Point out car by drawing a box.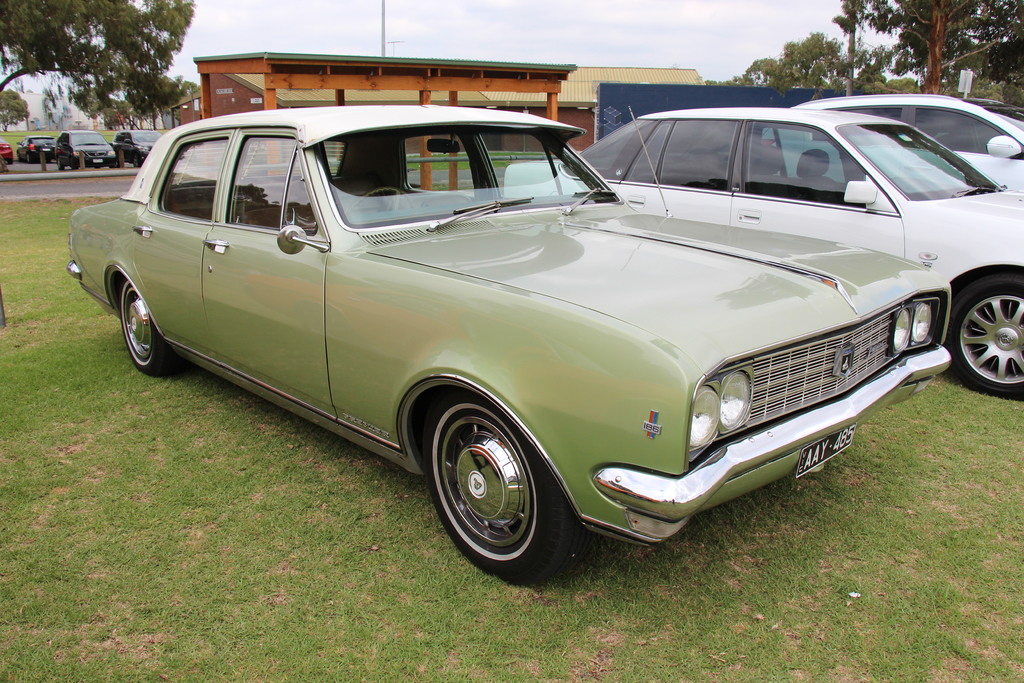
l=972, t=101, r=1023, b=125.
